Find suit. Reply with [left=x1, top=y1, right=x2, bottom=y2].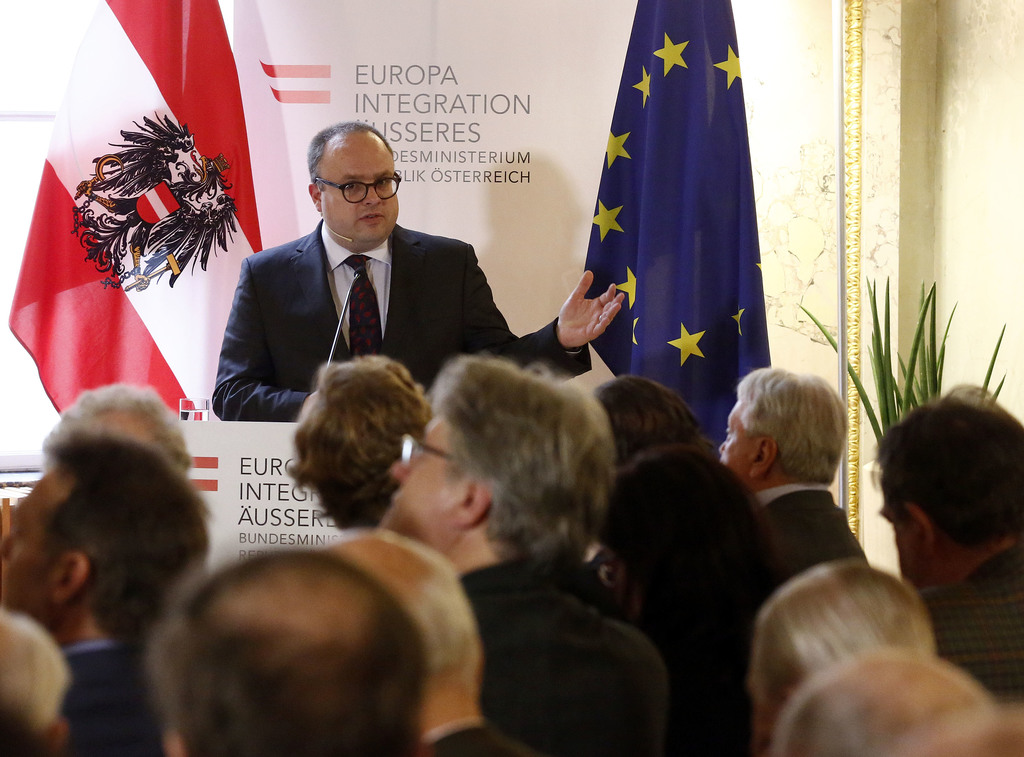
[left=216, top=208, right=597, bottom=437].
